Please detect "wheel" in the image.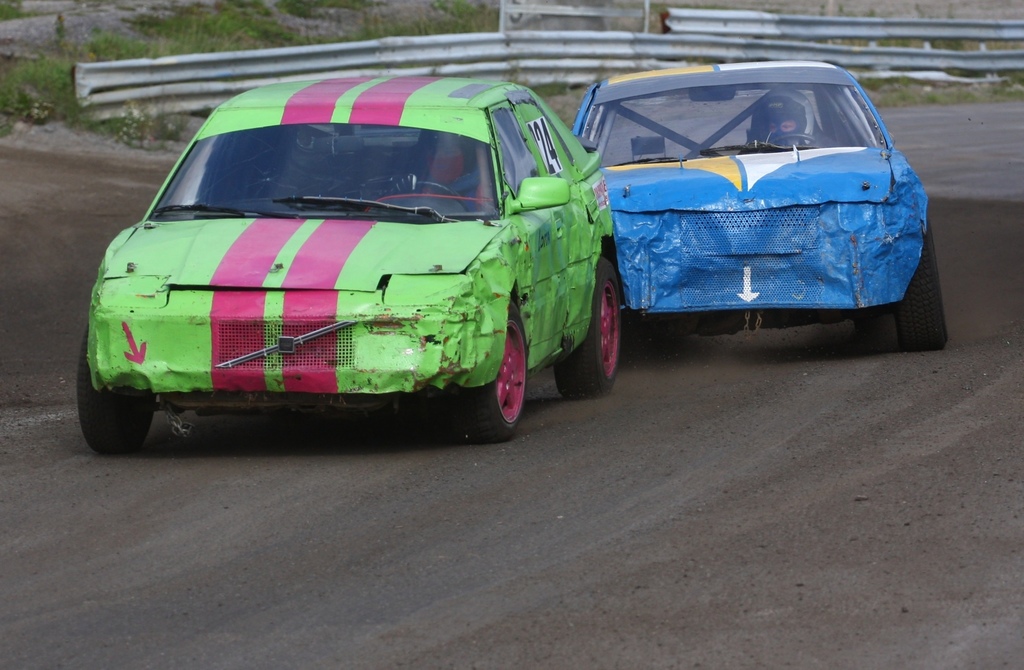
<bbox>557, 259, 626, 396</bbox>.
